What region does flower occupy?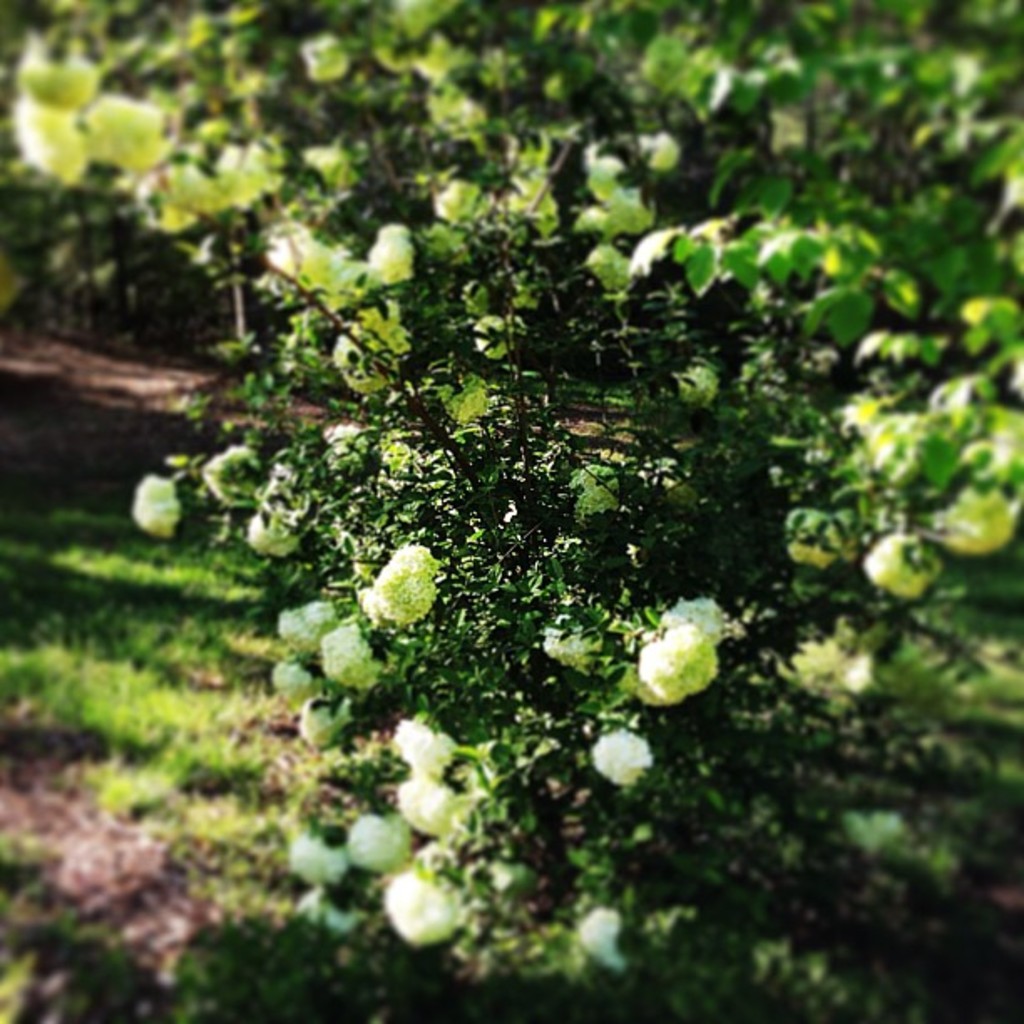
box(0, 45, 100, 119).
